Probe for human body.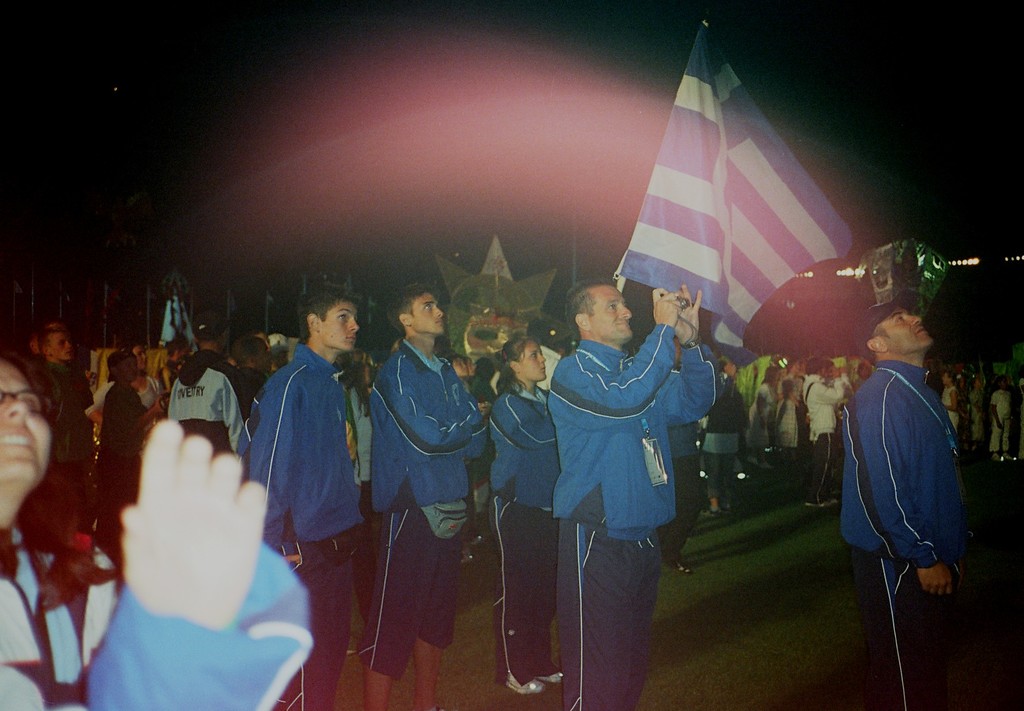
Probe result: l=159, t=359, r=254, b=459.
